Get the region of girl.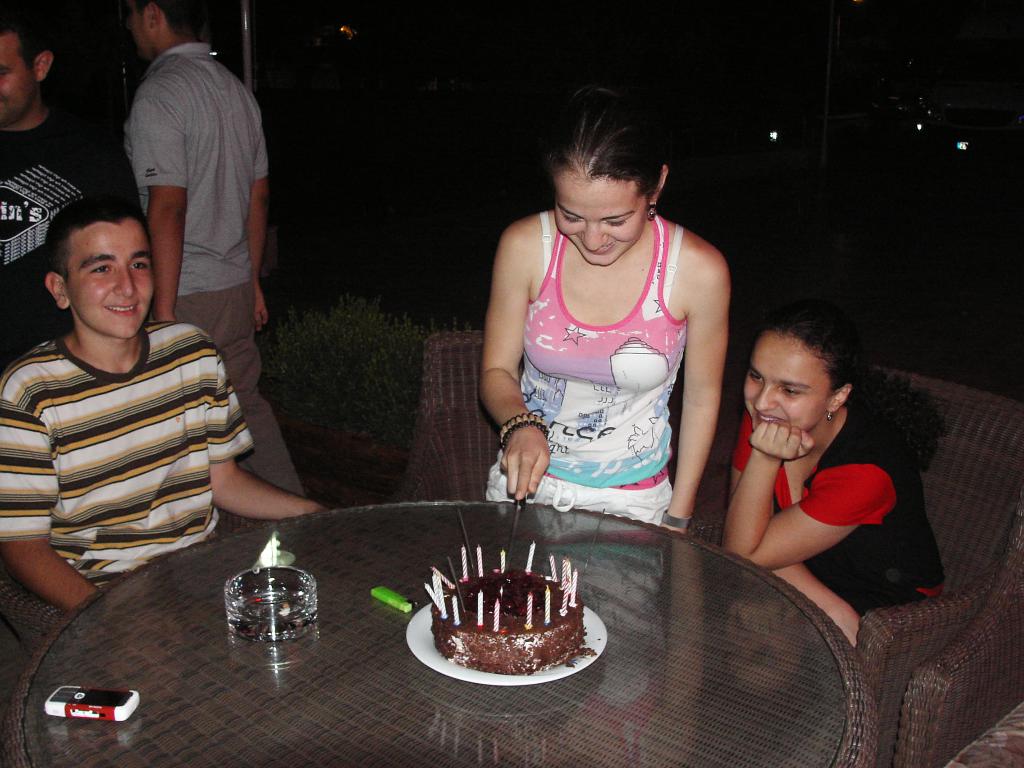
region(715, 308, 948, 646).
